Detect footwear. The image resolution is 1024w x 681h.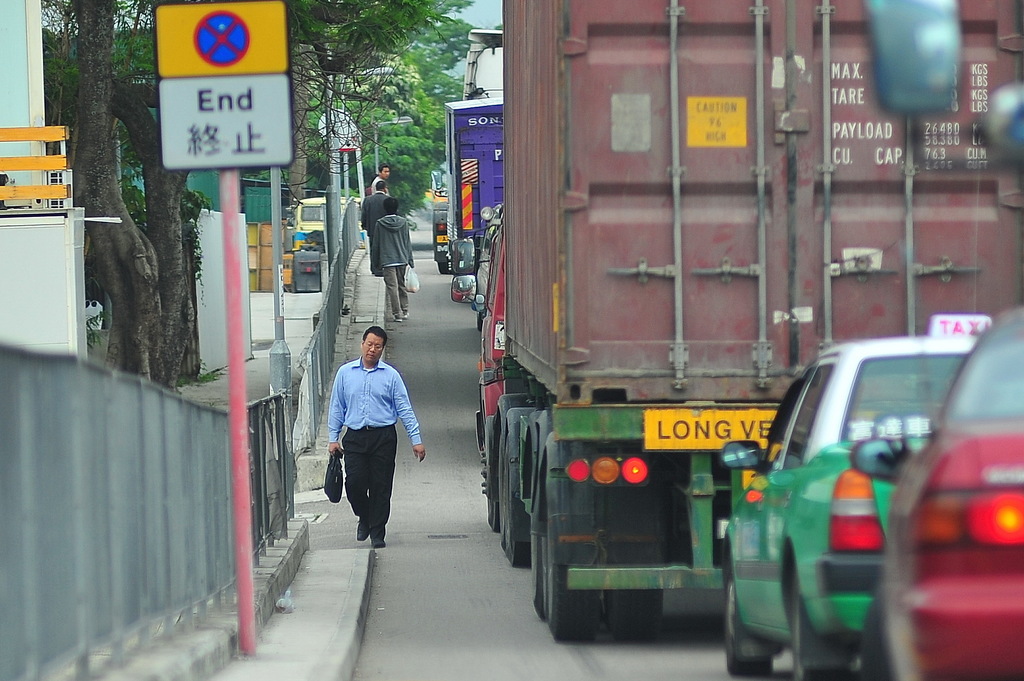
BBox(357, 519, 370, 541).
